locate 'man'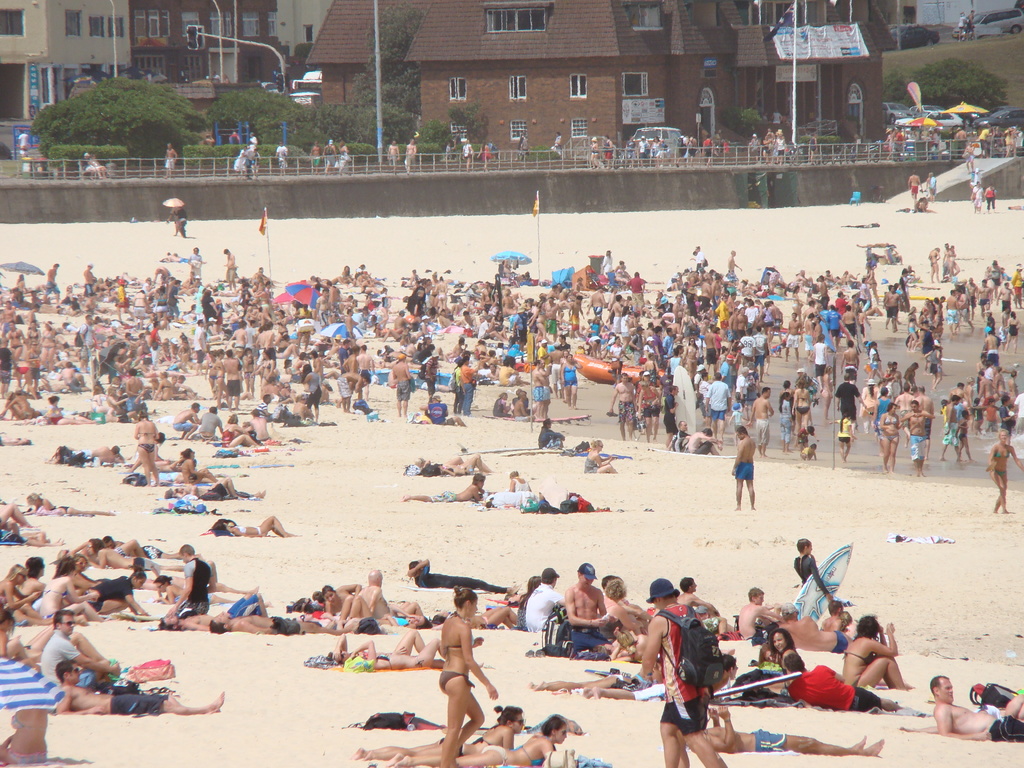
x1=795 y1=269 x2=808 y2=287
